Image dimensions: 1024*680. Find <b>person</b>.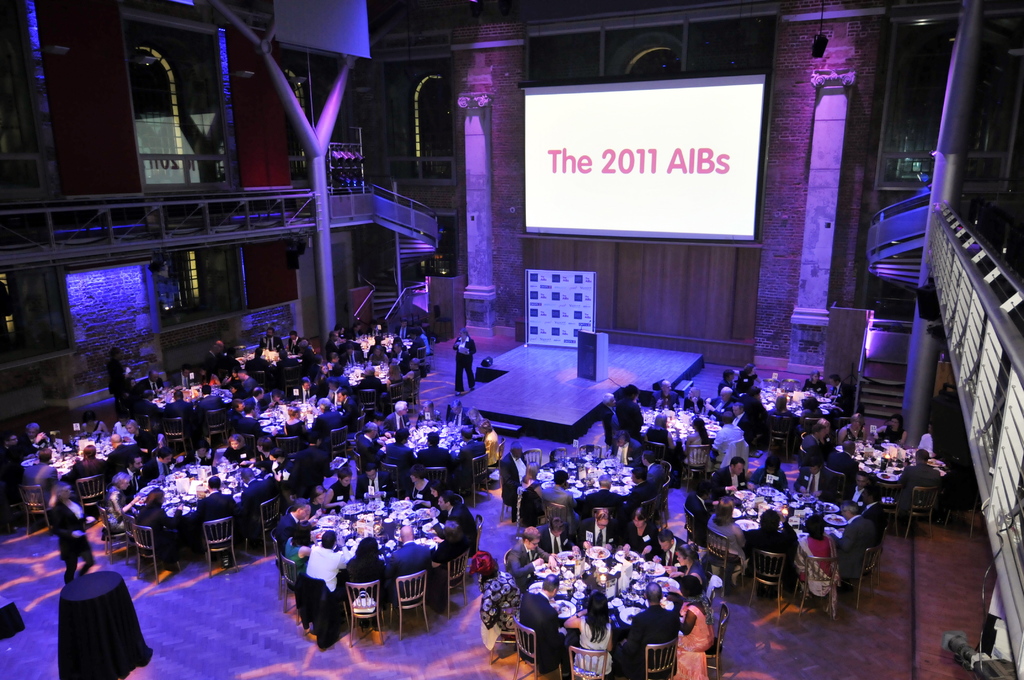
select_region(614, 578, 678, 679).
